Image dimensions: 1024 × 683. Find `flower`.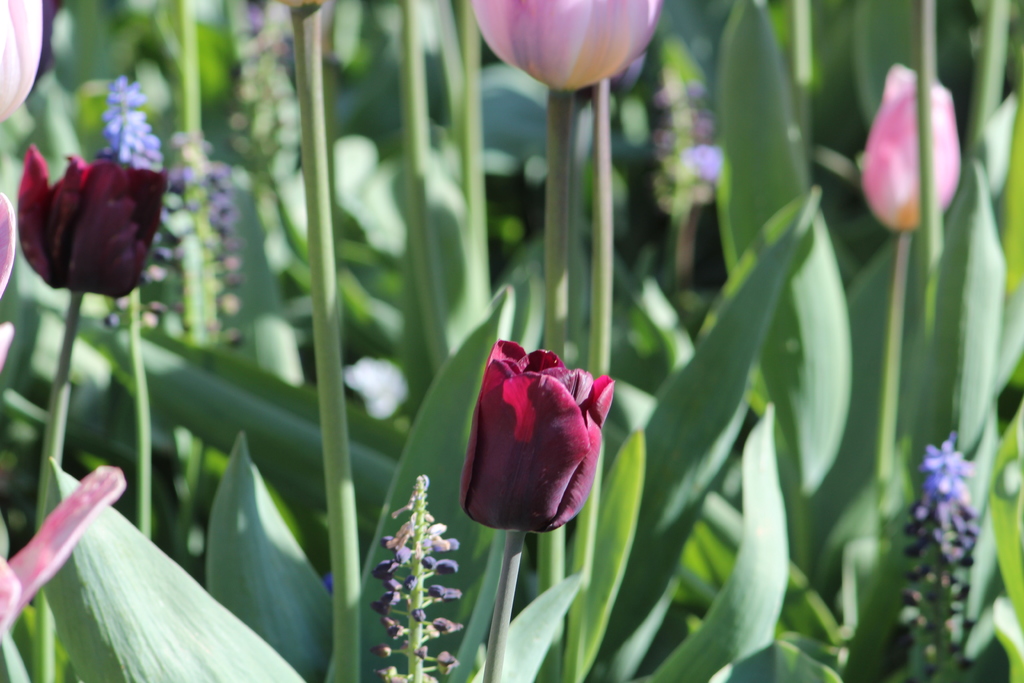
Rect(461, 336, 618, 539).
